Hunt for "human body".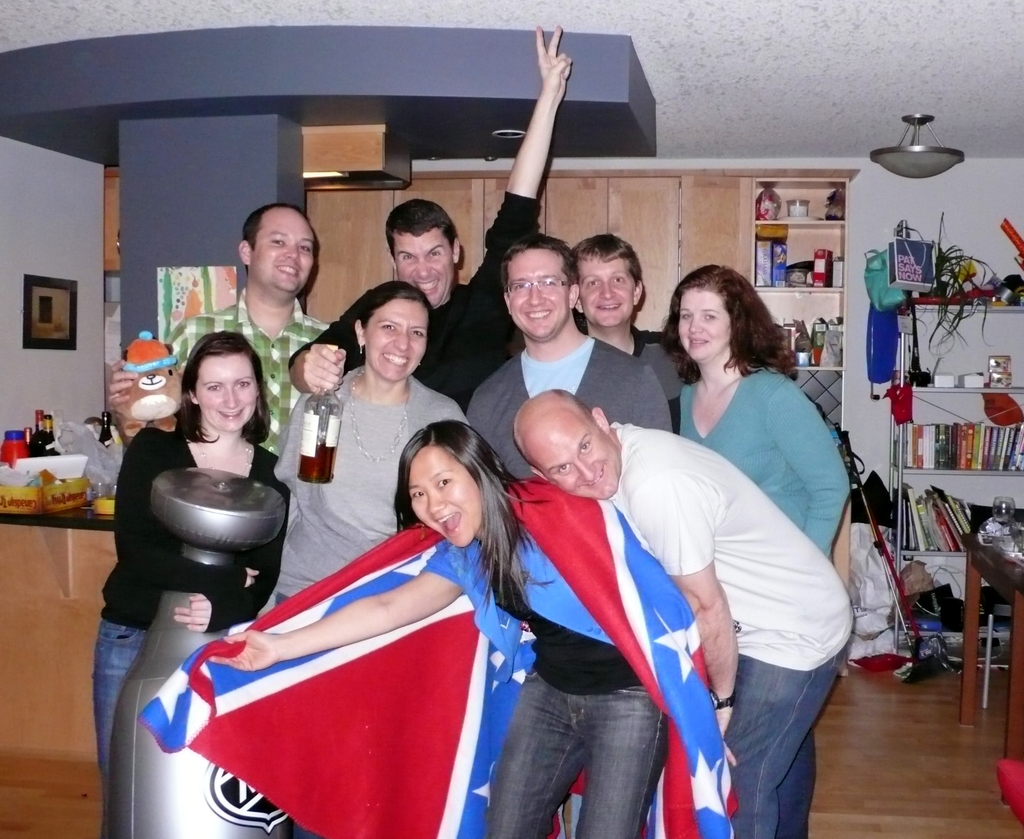
Hunted down at x1=209 y1=426 x2=666 y2=835.
